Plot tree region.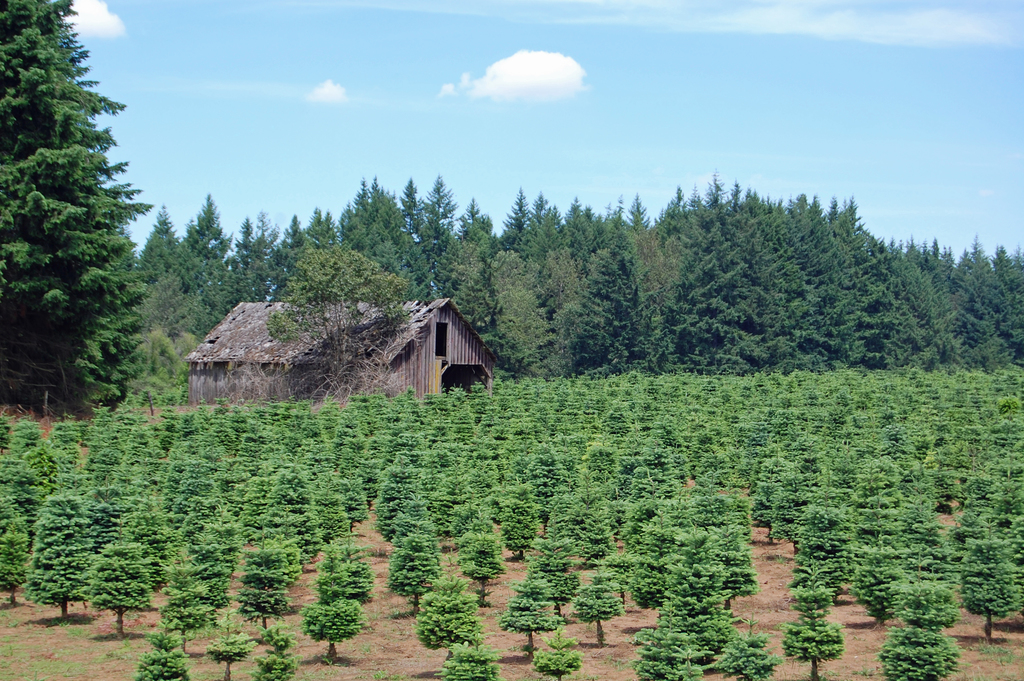
Plotted at region(239, 537, 291, 618).
